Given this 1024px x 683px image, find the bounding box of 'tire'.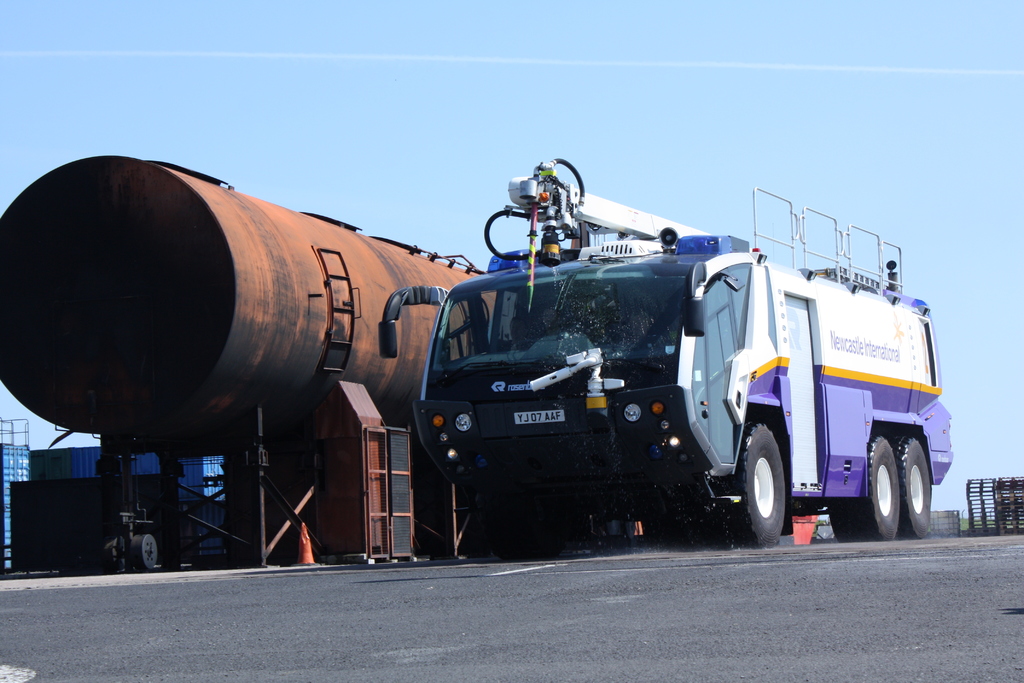
bbox=[892, 434, 933, 540].
